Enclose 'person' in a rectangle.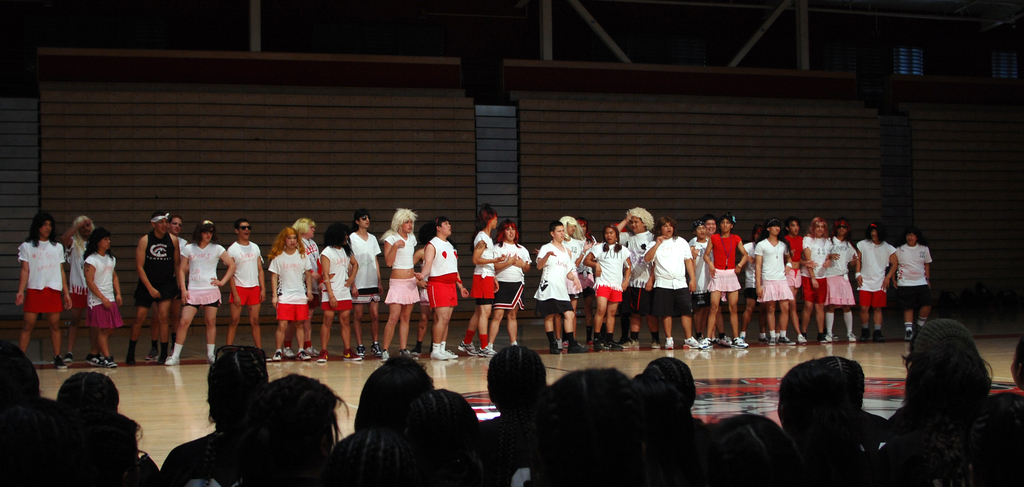
(left=228, top=218, right=272, bottom=362).
